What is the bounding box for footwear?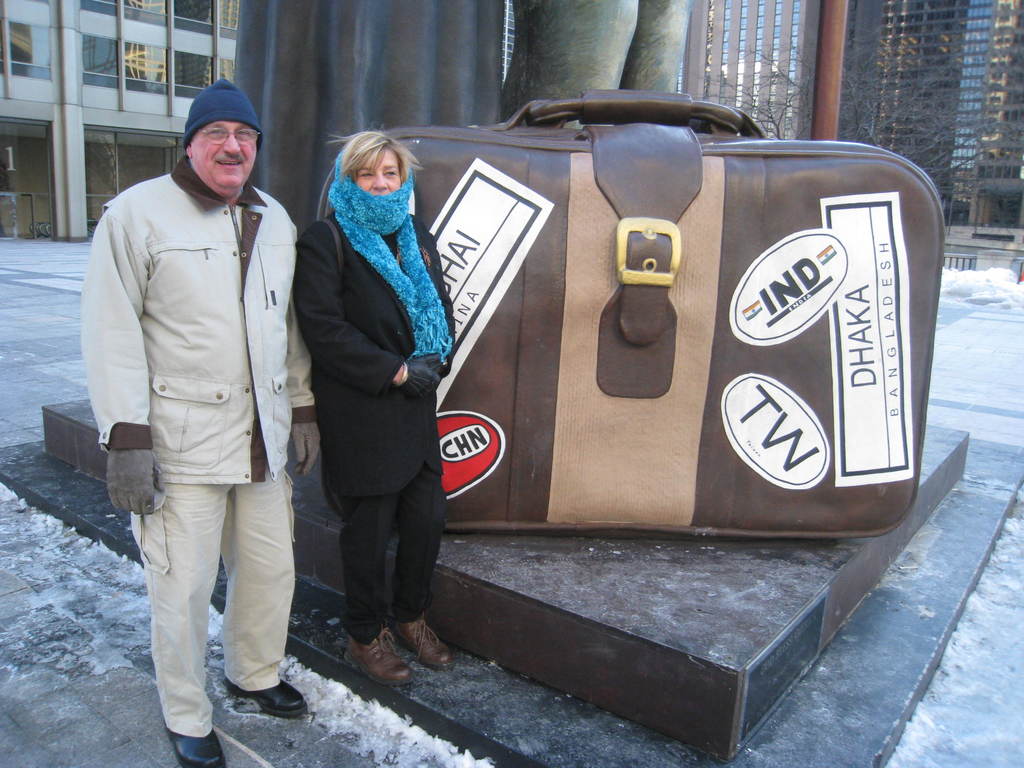
bbox=[392, 610, 452, 669].
